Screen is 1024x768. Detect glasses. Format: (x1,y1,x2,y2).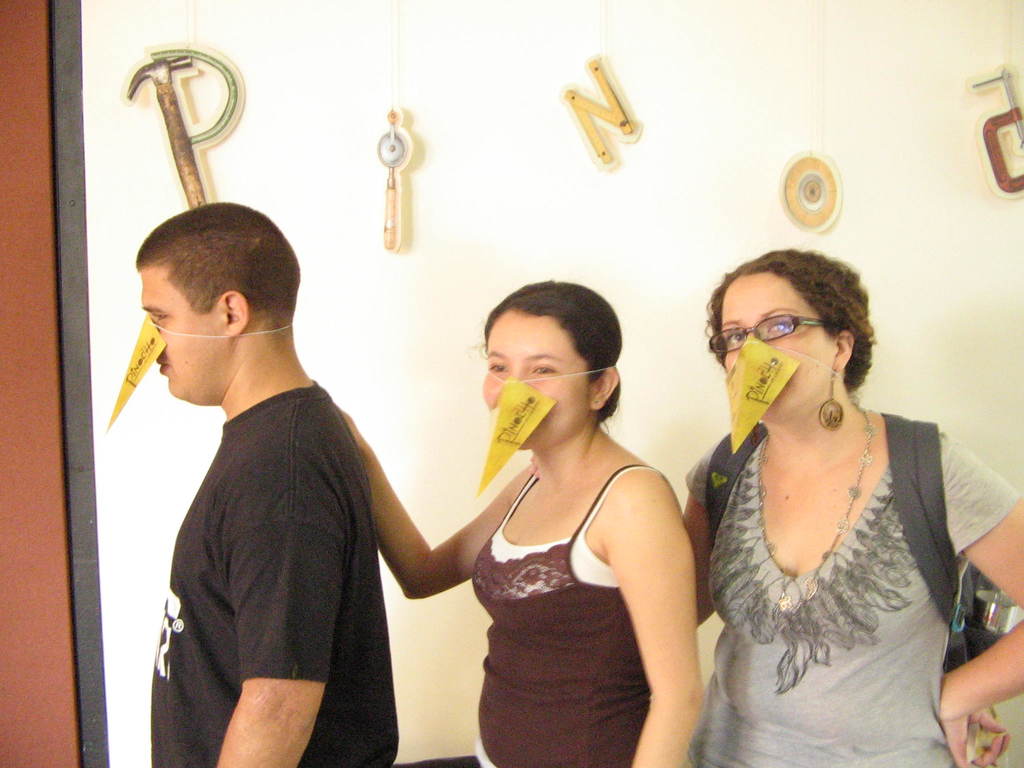
(707,319,860,374).
